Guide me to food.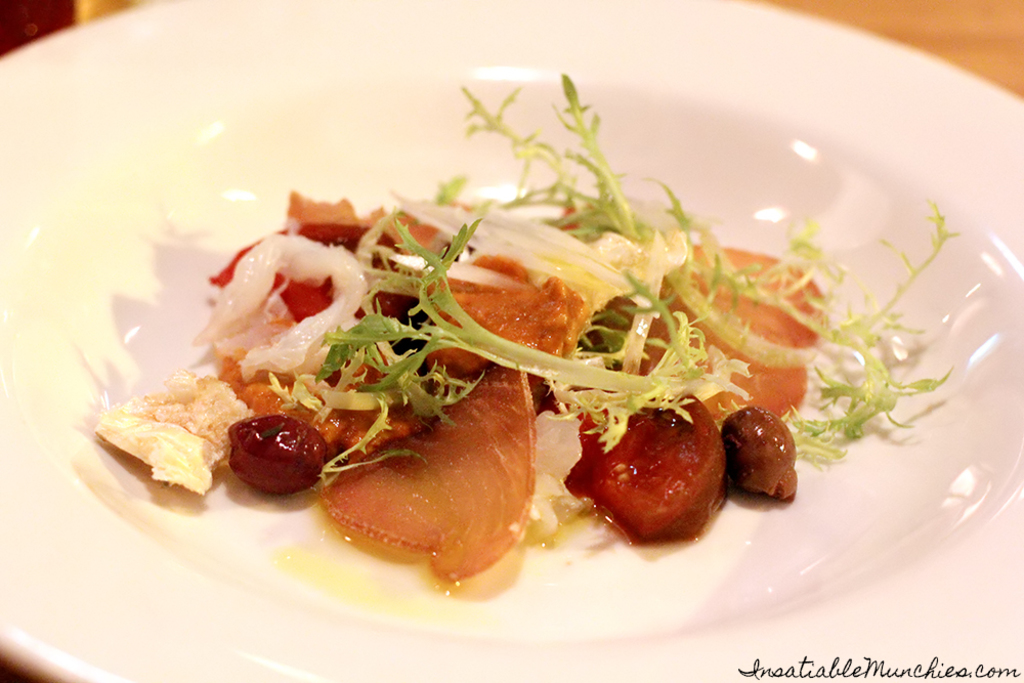
Guidance: locate(98, 129, 863, 573).
